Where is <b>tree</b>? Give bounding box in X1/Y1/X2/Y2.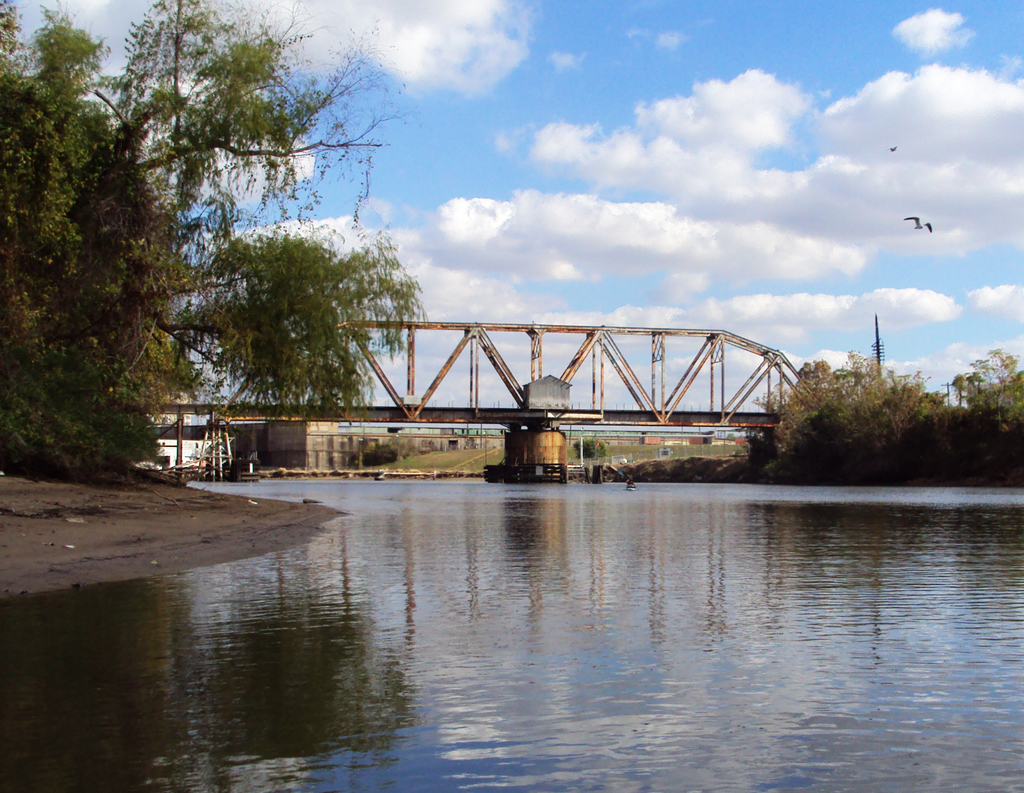
952/367/966/404.
